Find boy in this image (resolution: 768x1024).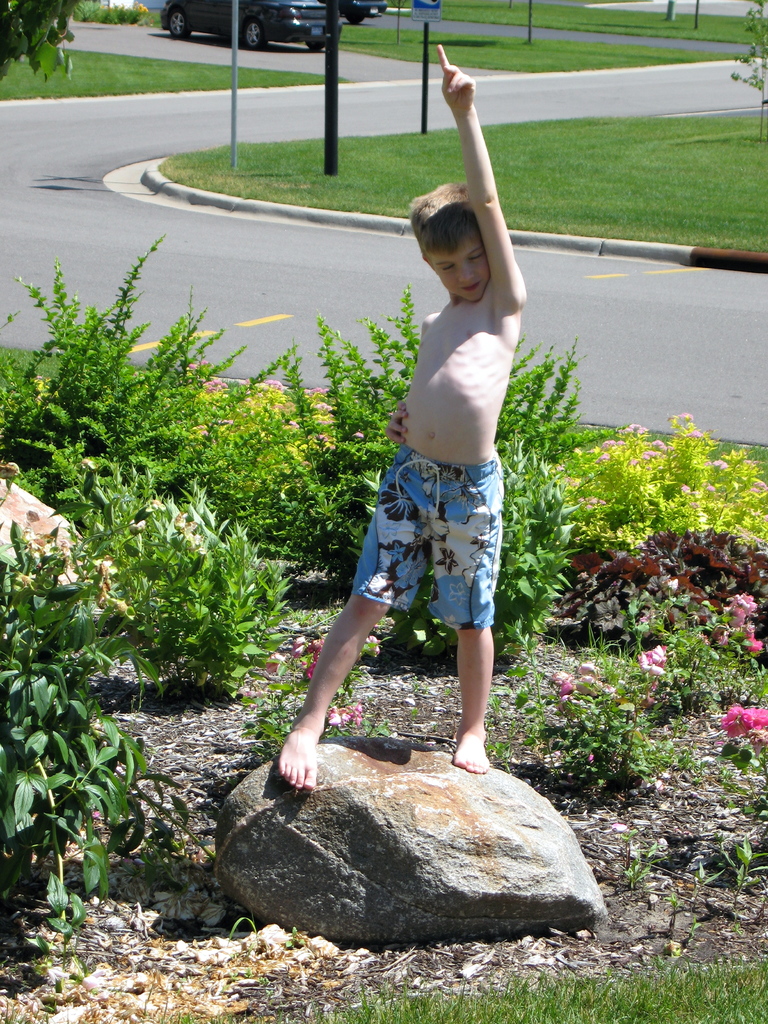
<bbox>278, 42, 531, 788</bbox>.
